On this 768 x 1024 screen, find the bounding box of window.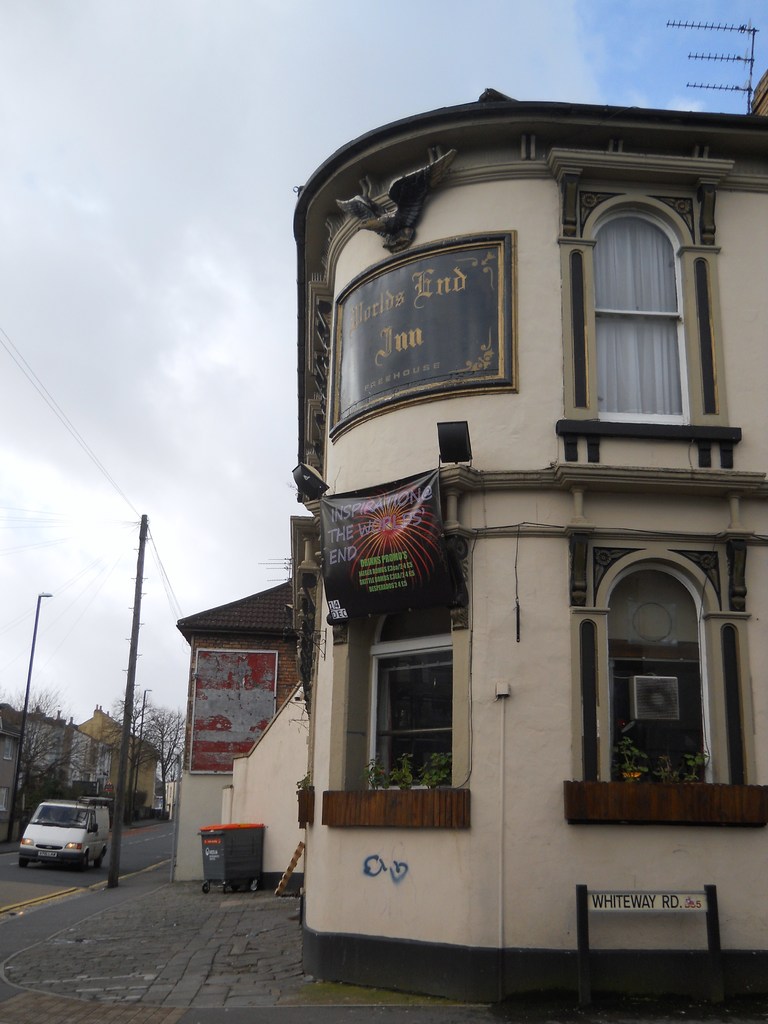
Bounding box: bbox=(49, 732, 56, 760).
